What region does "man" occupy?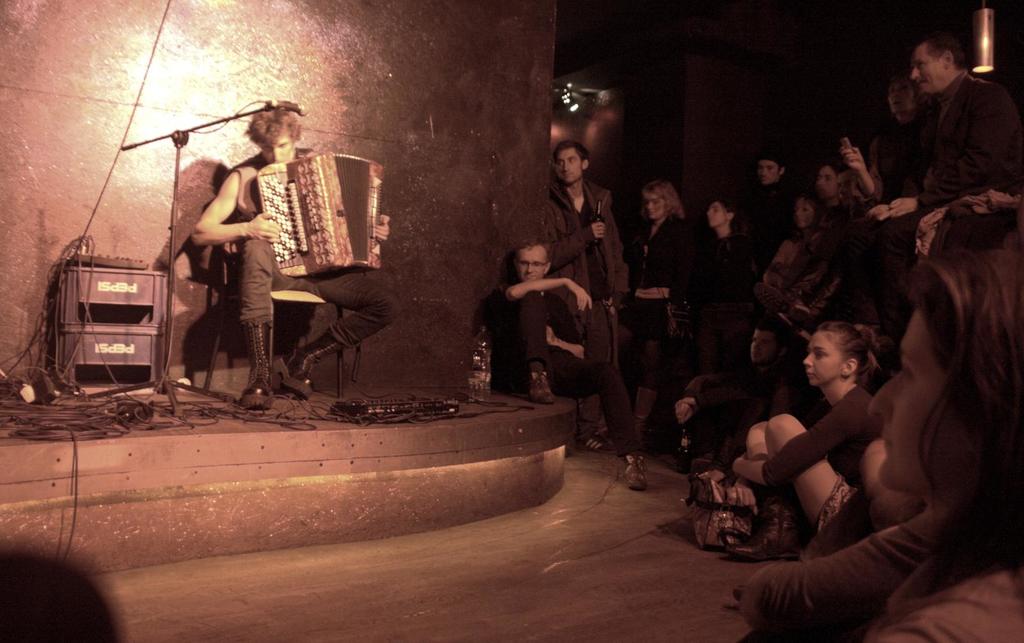
region(852, 21, 1023, 231).
